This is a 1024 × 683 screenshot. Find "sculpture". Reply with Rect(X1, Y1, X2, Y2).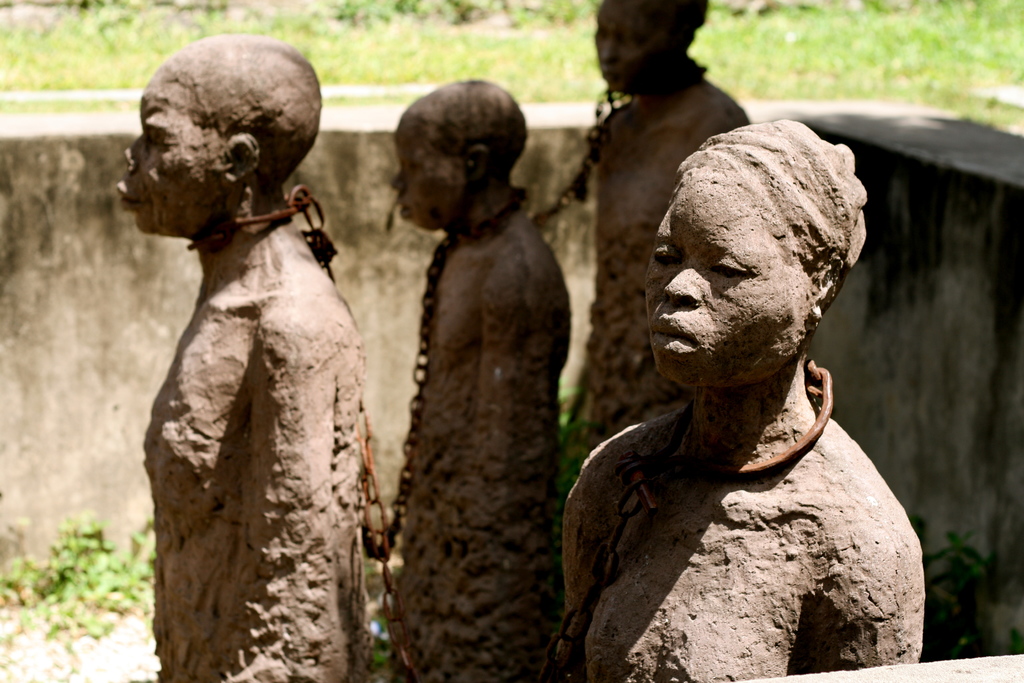
Rect(570, 0, 746, 461).
